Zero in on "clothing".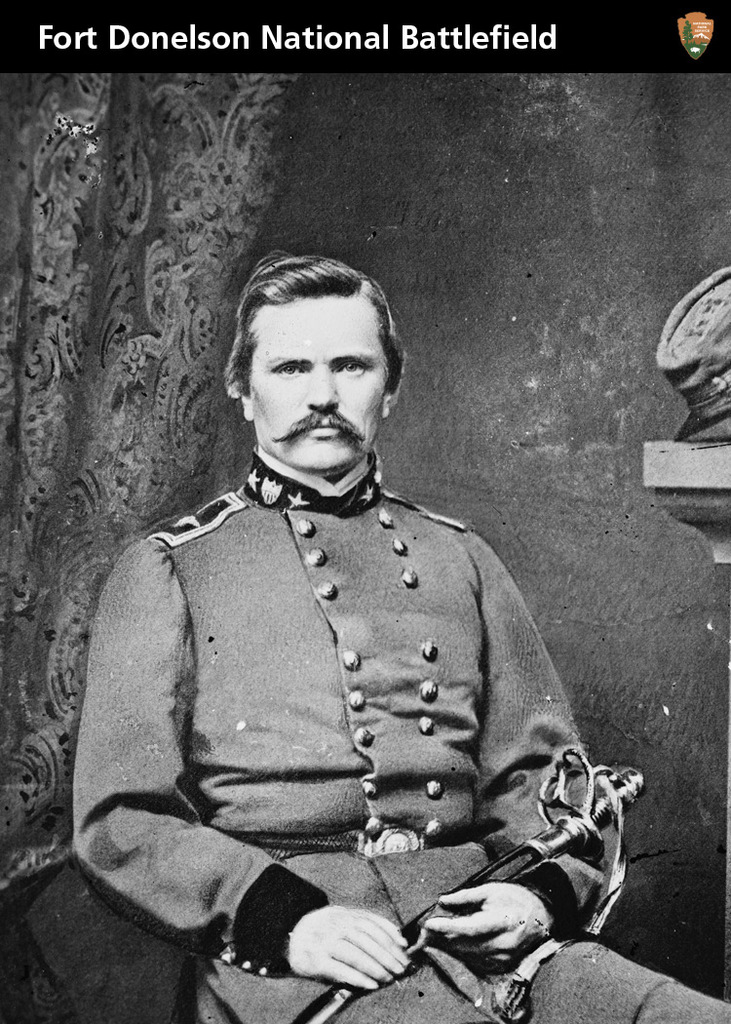
Zeroed in: (x1=73, y1=441, x2=730, y2=1023).
